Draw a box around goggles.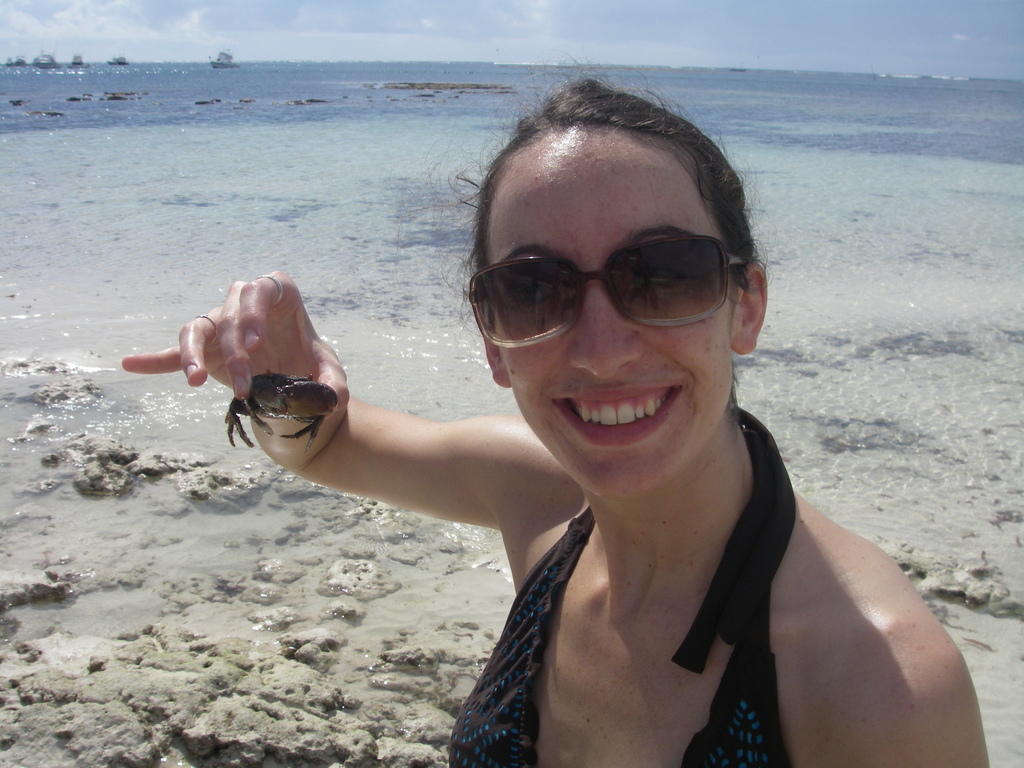
pyautogui.locateOnScreen(463, 231, 748, 340).
